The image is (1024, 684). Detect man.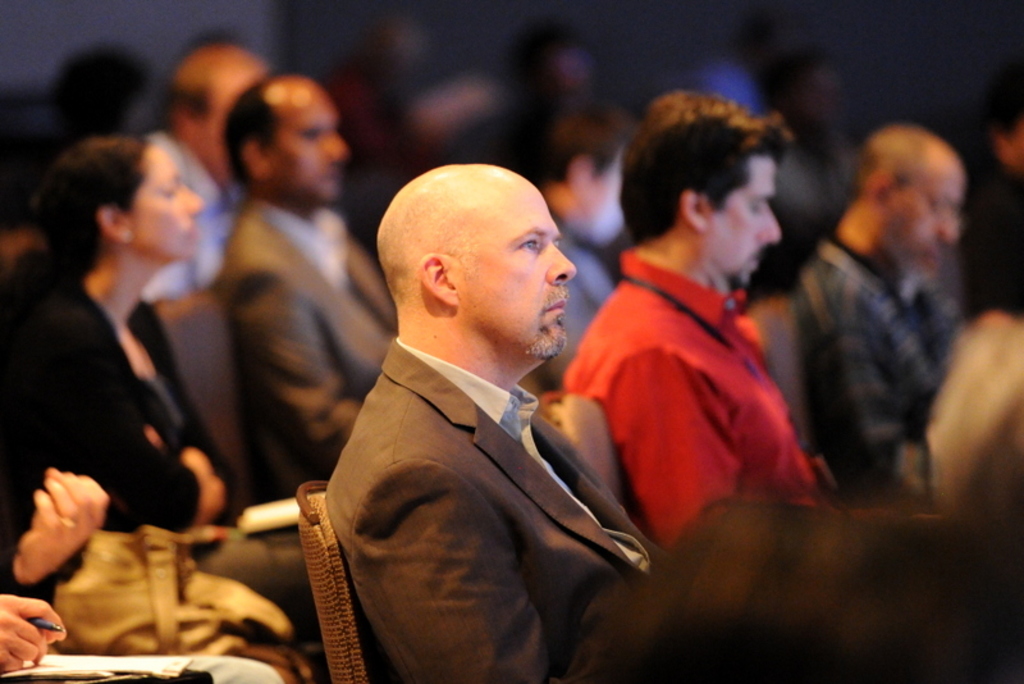
Detection: [x1=271, y1=129, x2=676, y2=665].
